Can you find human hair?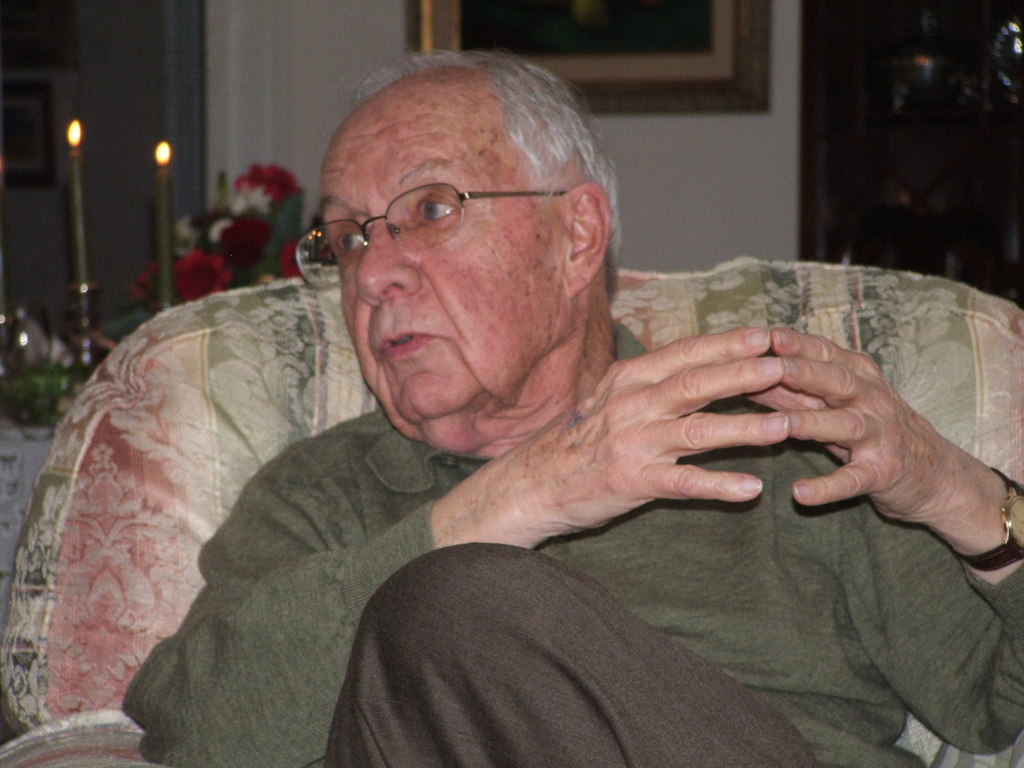
Yes, bounding box: Rect(330, 36, 637, 296).
